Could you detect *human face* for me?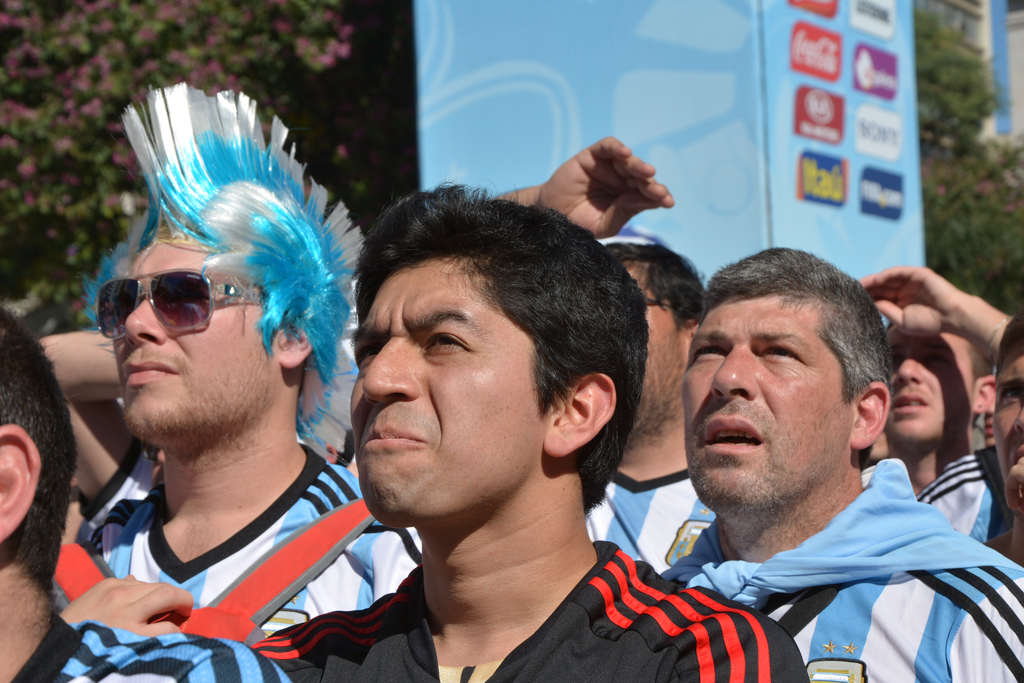
Detection result: BBox(618, 260, 696, 439).
